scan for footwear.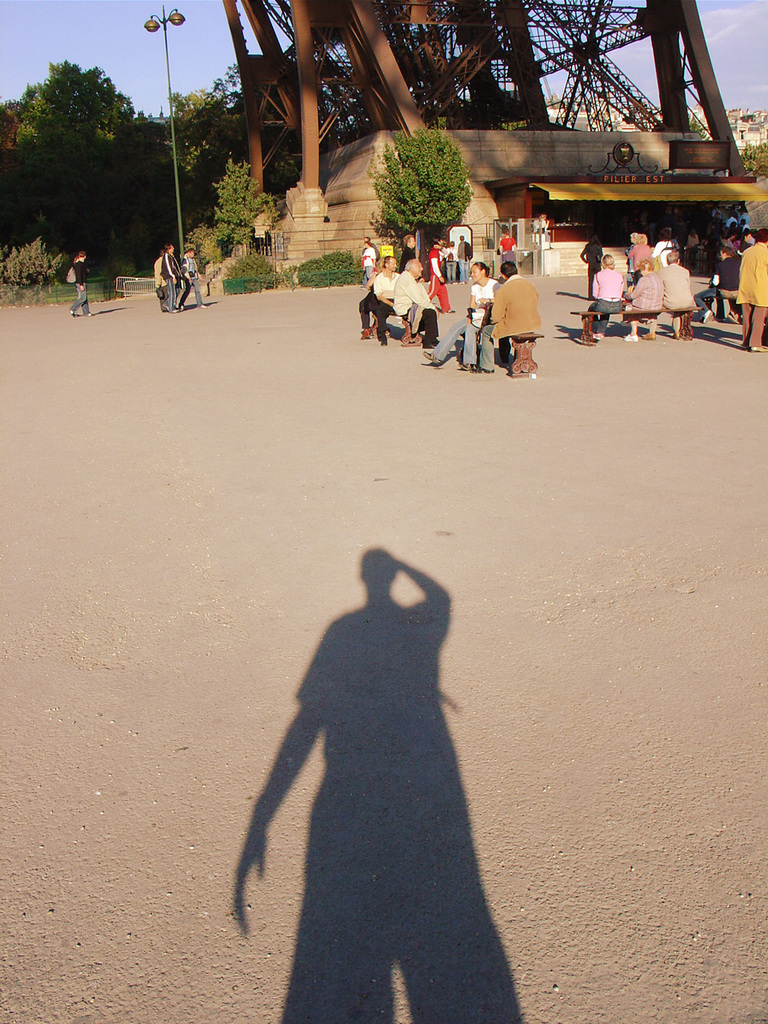
Scan result: l=70, t=310, r=77, b=317.
